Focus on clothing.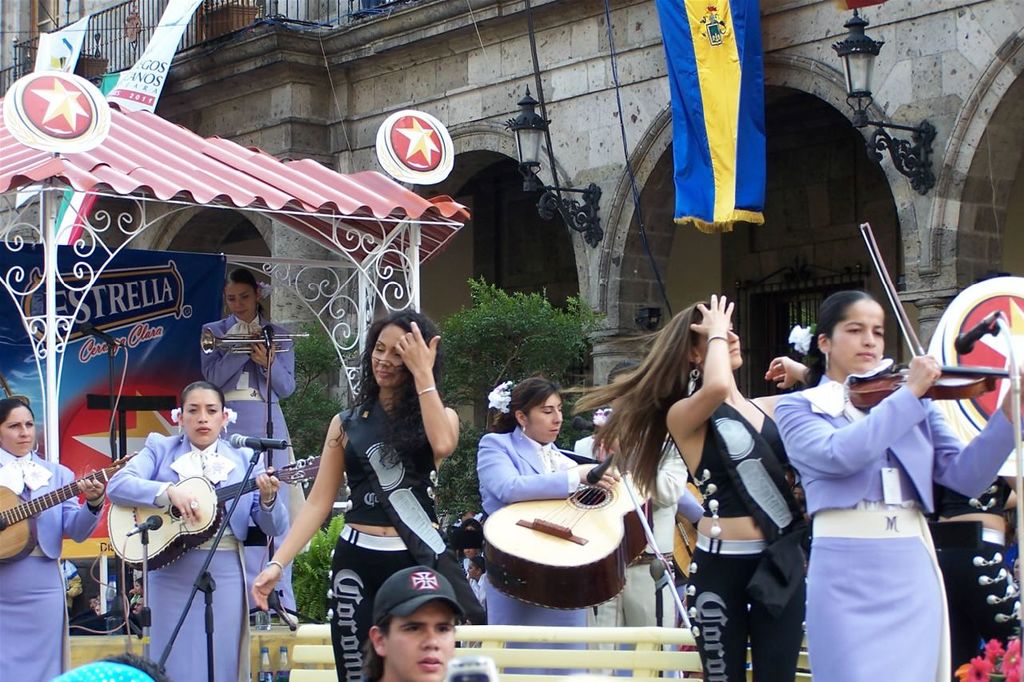
Focused at (left=930, top=470, right=1023, bottom=681).
